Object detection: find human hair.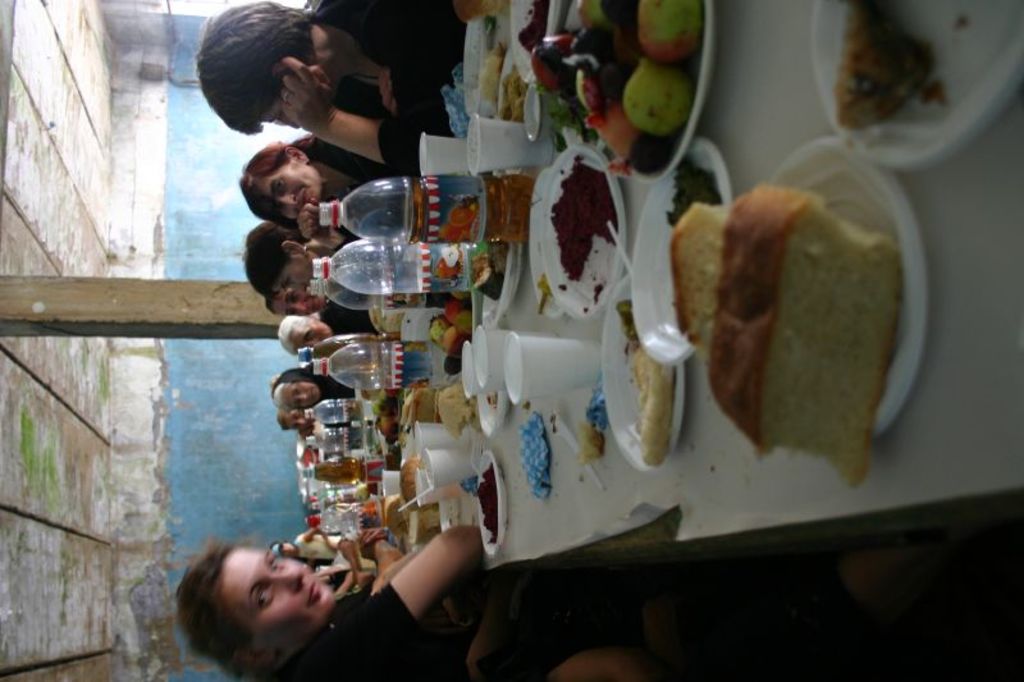
BBox(247, 220, 314, 298).
